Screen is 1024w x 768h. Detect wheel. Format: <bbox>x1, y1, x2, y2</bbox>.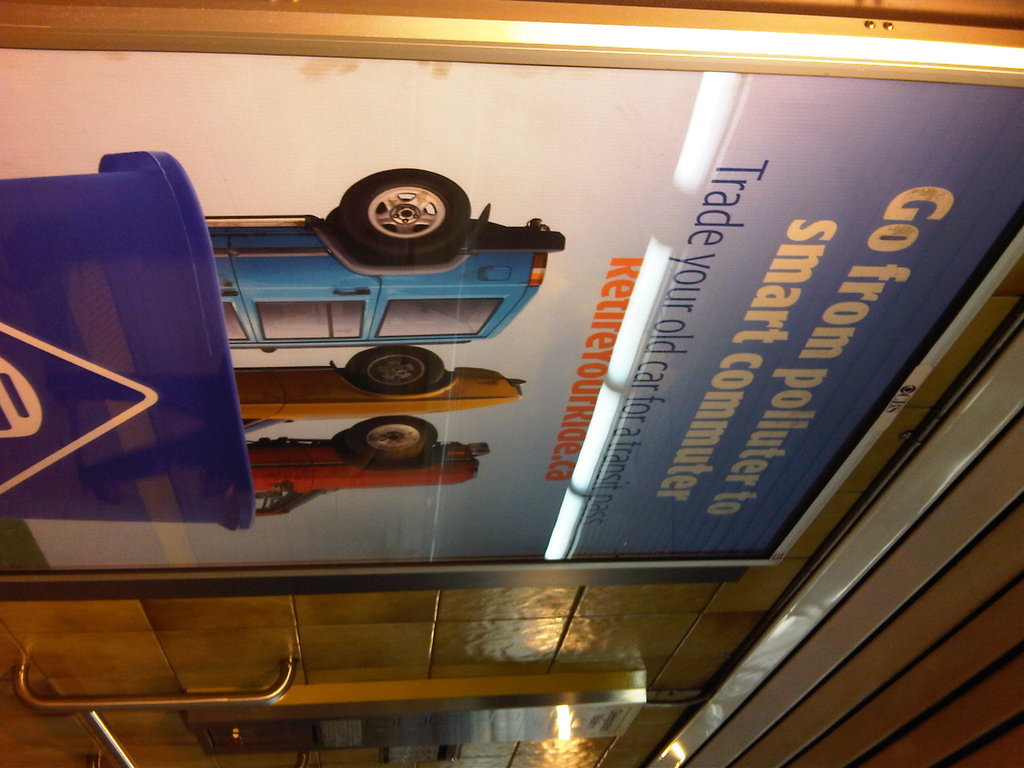
<bbox>347, 348, 446, 392</bbox>.
